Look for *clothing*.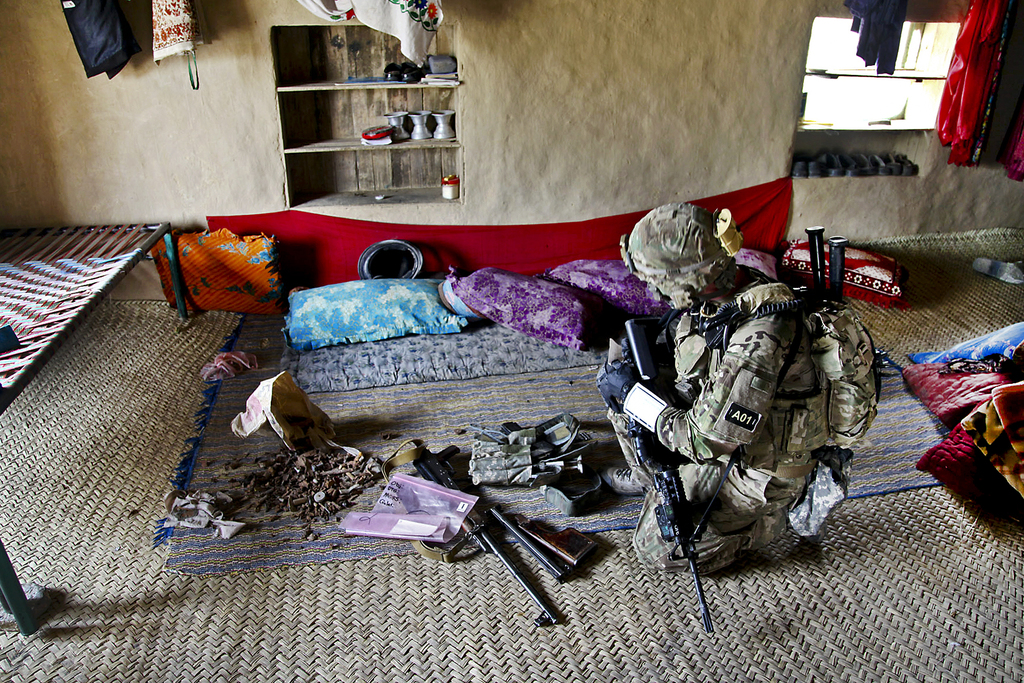
Found: 602/264/852/582.
